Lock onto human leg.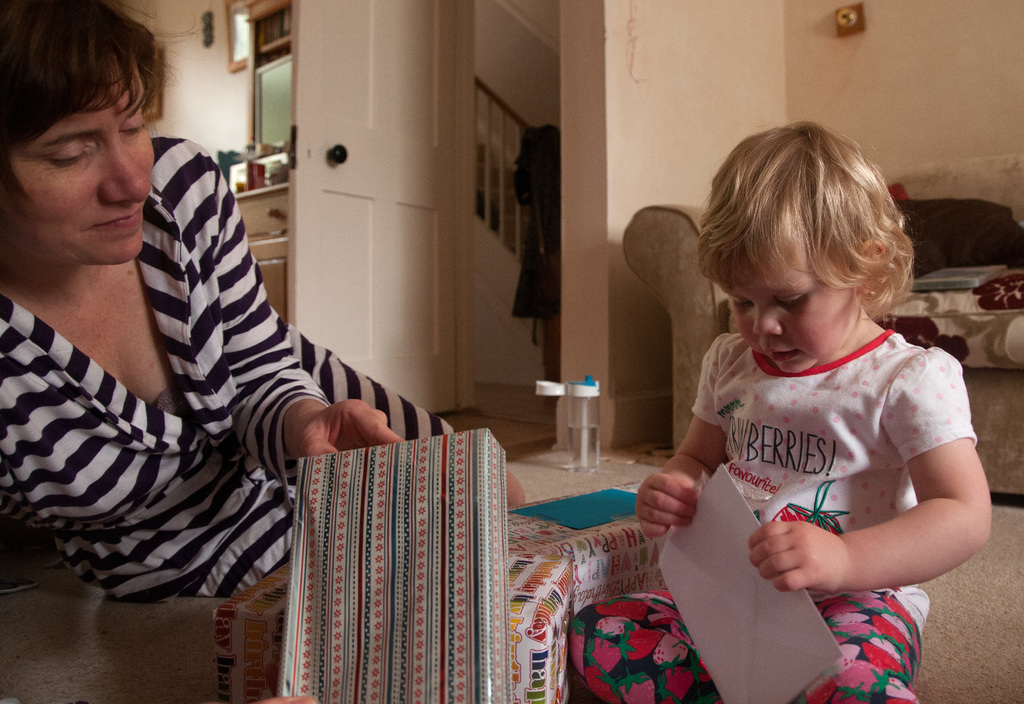
Locked: 785,589,922,703.
